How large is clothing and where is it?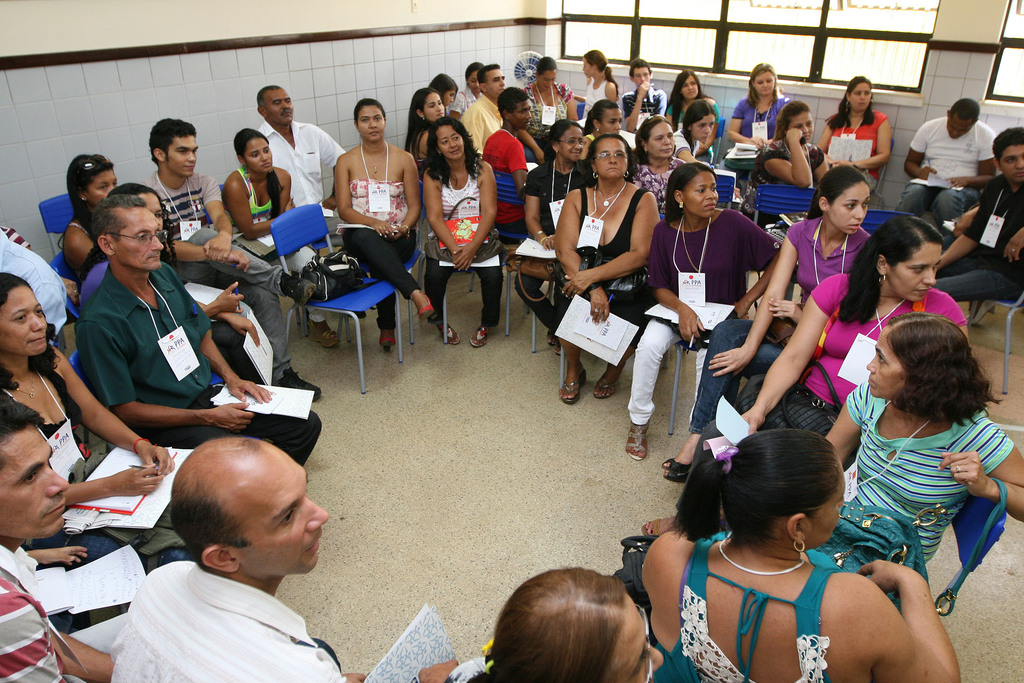
Bounding box: select_region(822, 110, 897, 167).
